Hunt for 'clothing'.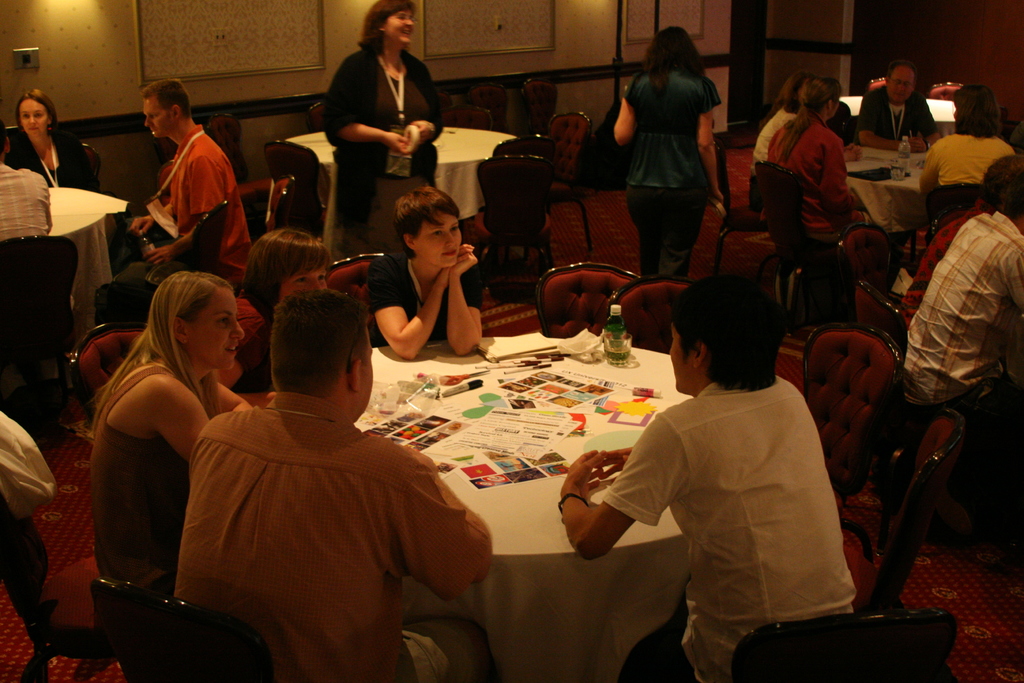
Hunted down at [x1=618, y1=60, x2=724, y2=286].
